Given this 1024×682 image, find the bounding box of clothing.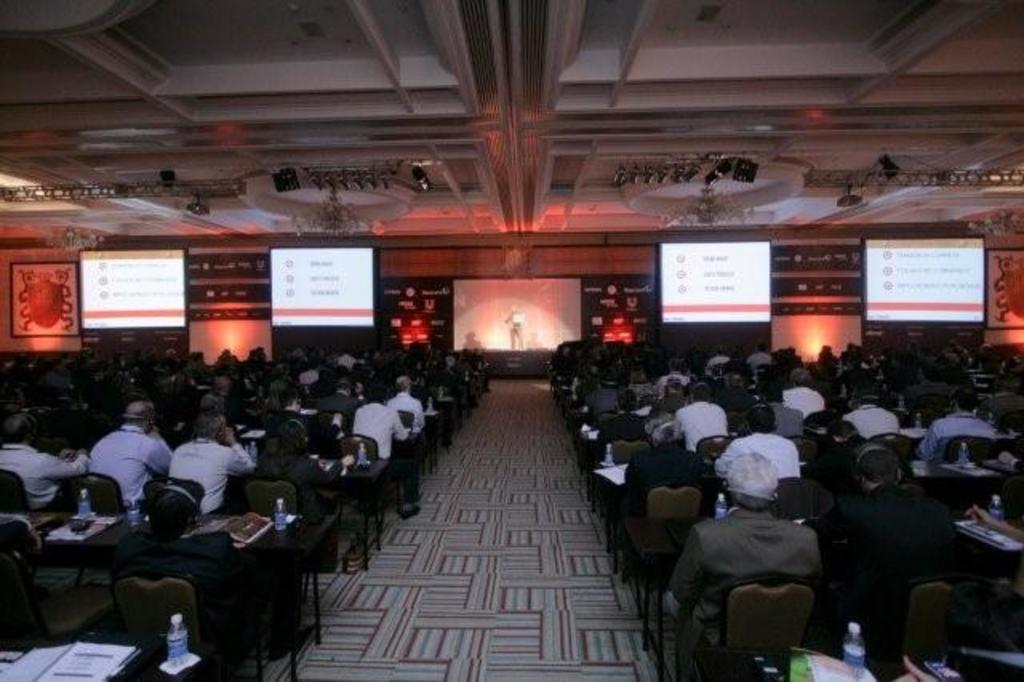
(x1=805, y1=482, x2=952, y2=607).
